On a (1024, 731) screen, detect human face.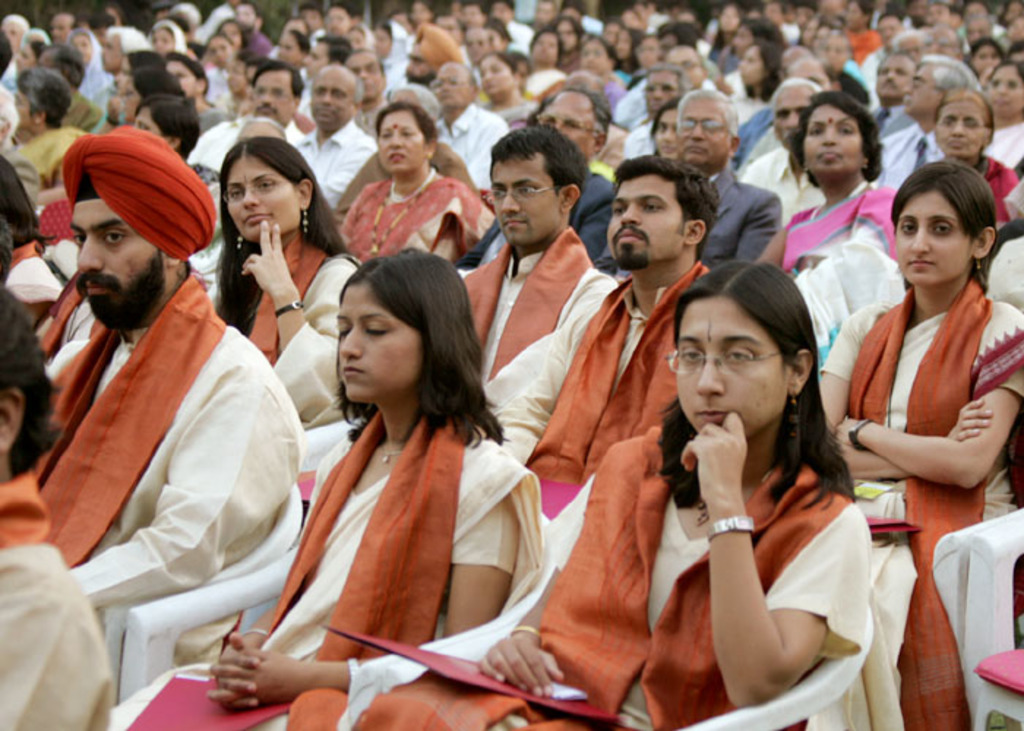
bbox=[938, 105, 985, 154].
